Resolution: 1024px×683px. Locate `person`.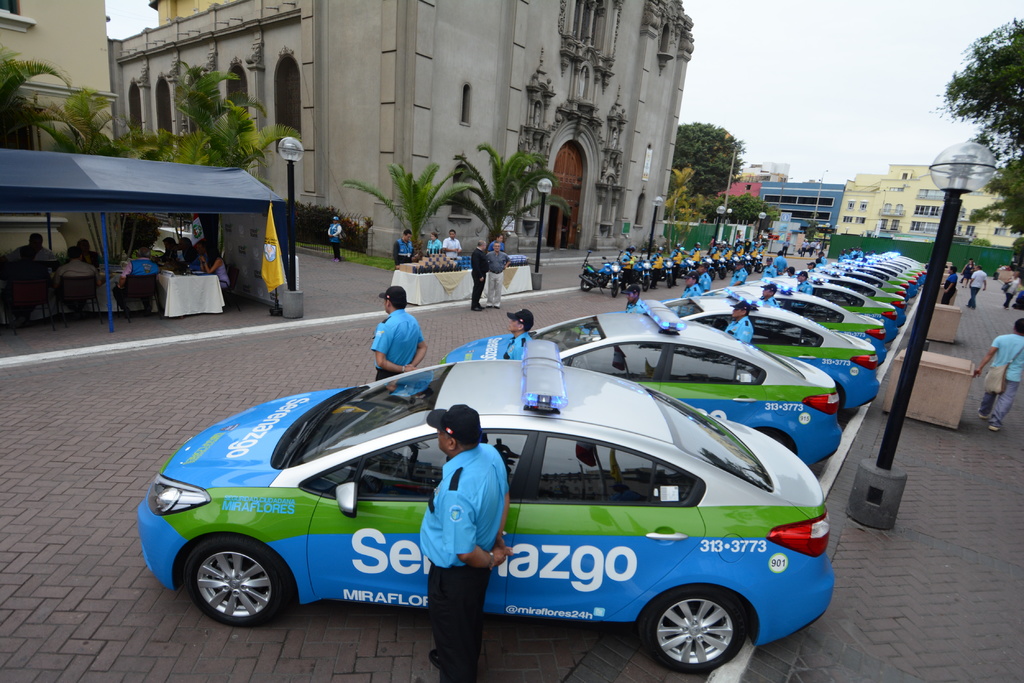
box=[1000, 268, 1021, 309].
